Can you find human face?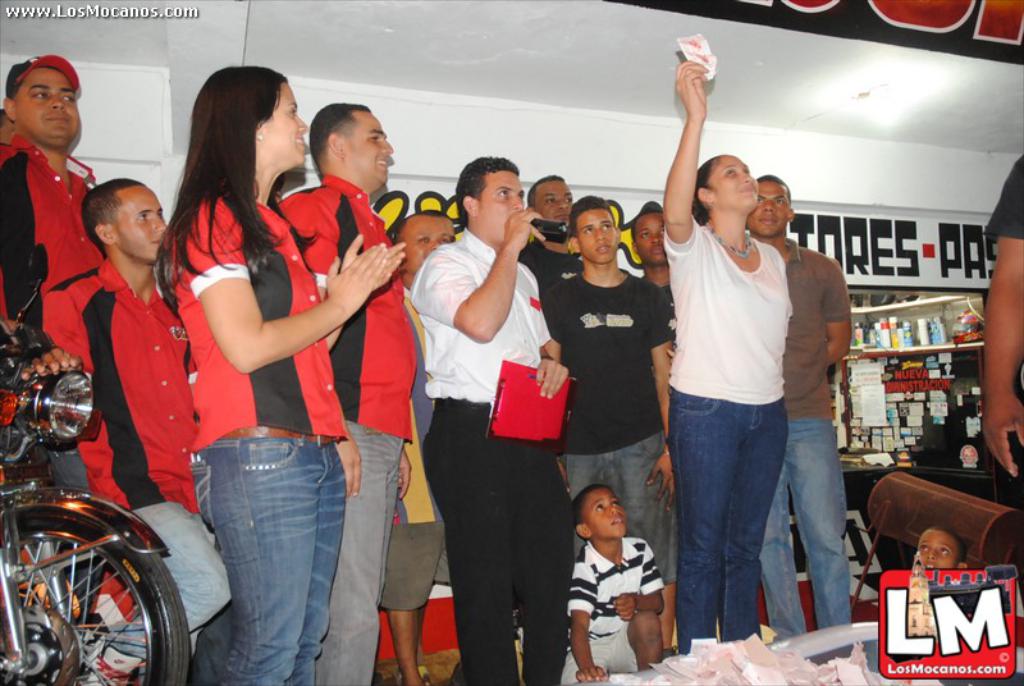
Yes, bounding box: pyautogui.locateOnScreen(584, 489, 626, 538).
